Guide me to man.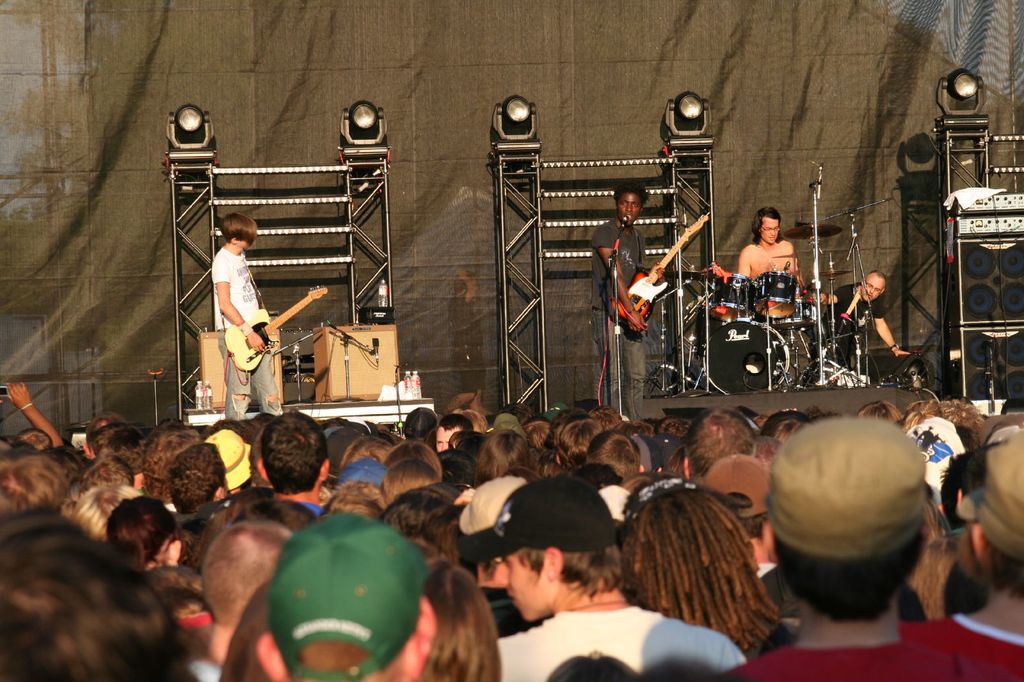
Guidance: <bbox>166, 443, 229, 510</bbox>.
